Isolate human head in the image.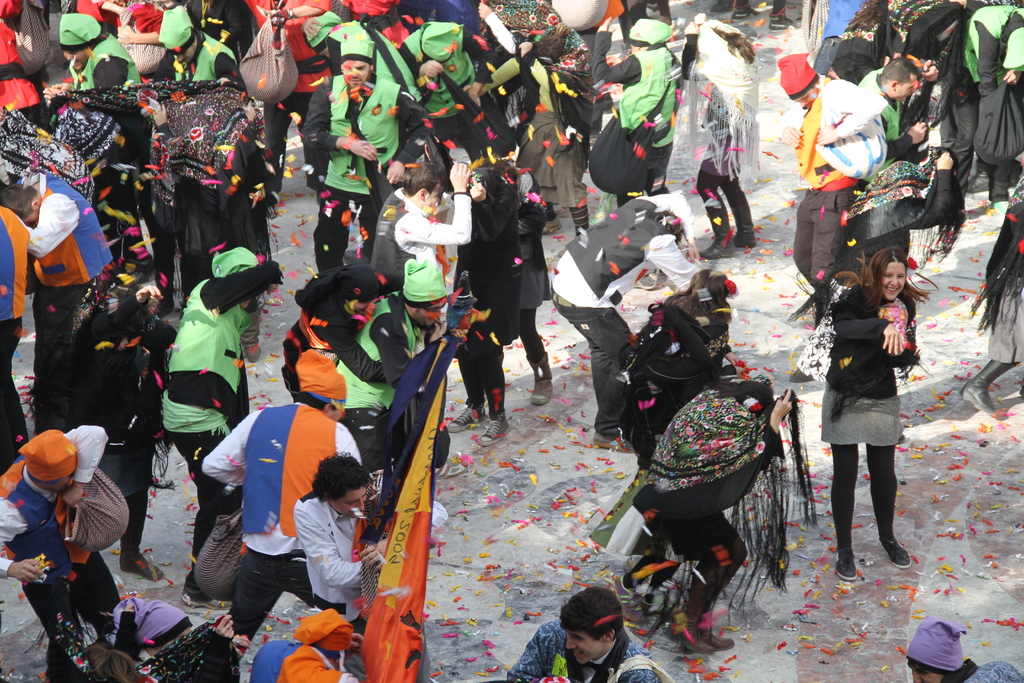
Isolated region: x1=728, y1=372, x2=779, y2=409.
